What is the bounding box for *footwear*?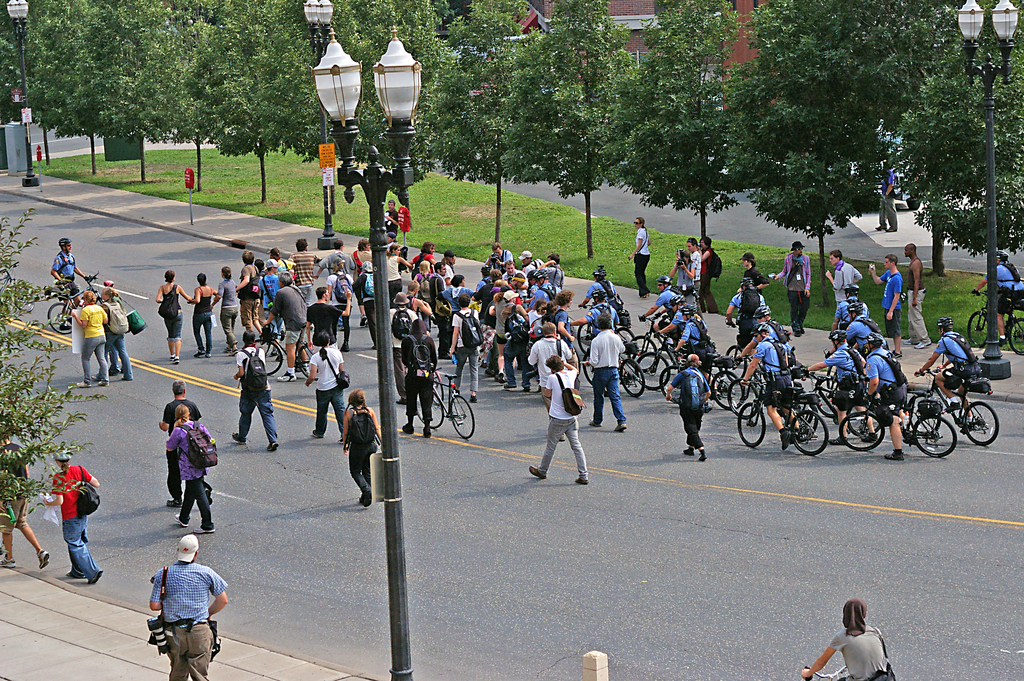
168:496:181:504.
